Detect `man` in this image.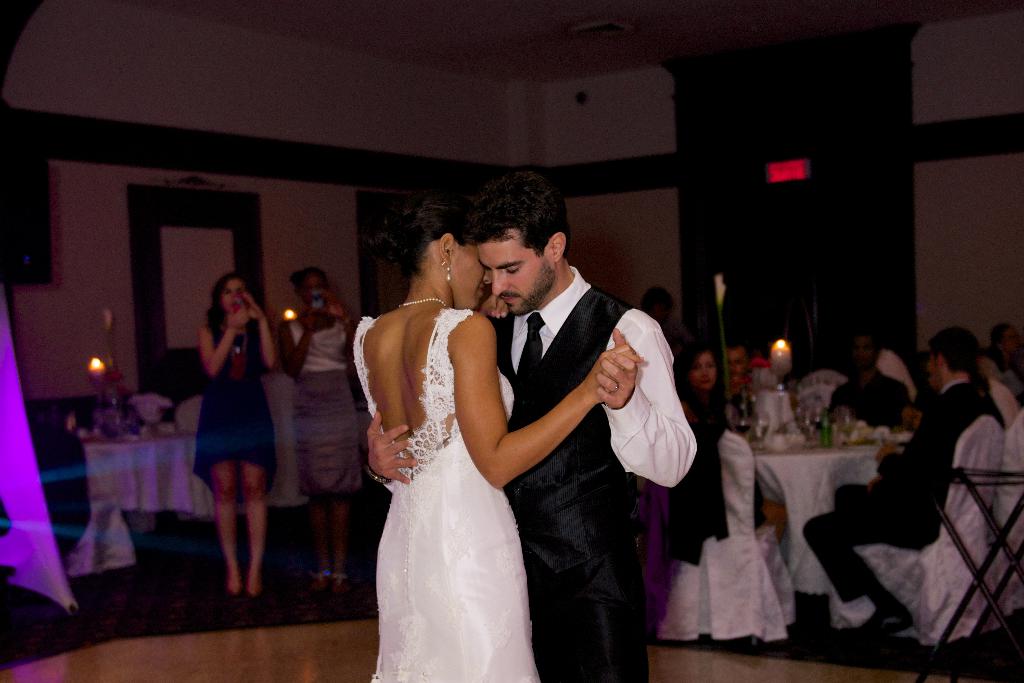
Detection: pyautogui.locateOnScreen(368, 167, 702, 682).
